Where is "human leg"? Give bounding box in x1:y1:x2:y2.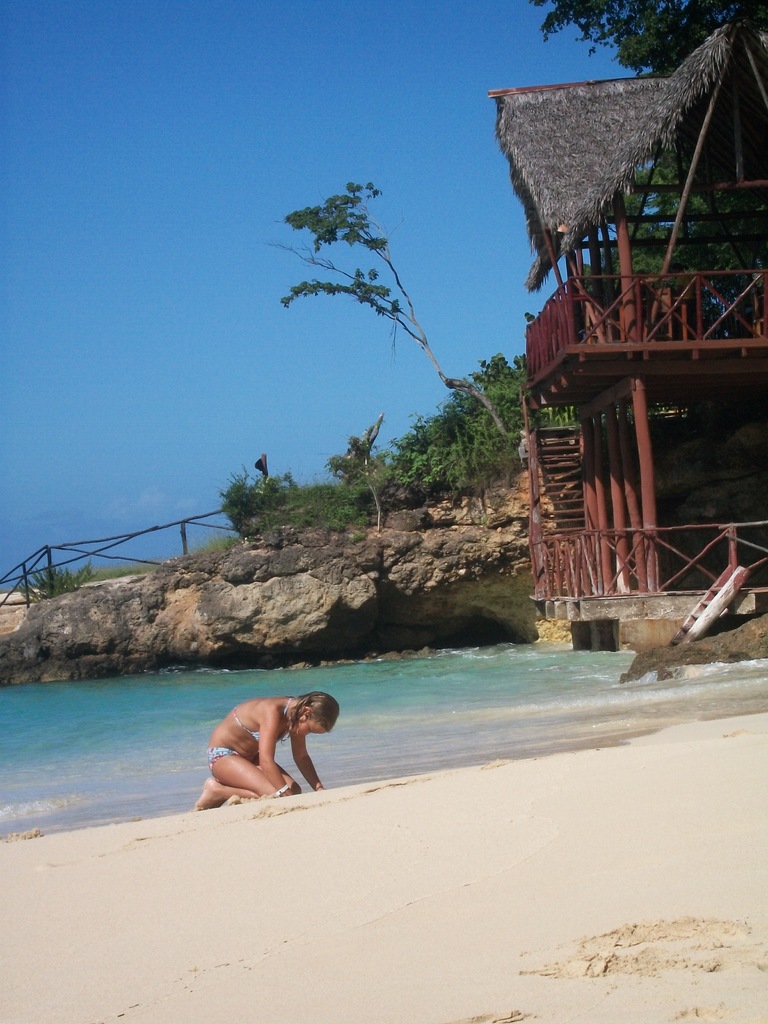
190:754:278:810.
